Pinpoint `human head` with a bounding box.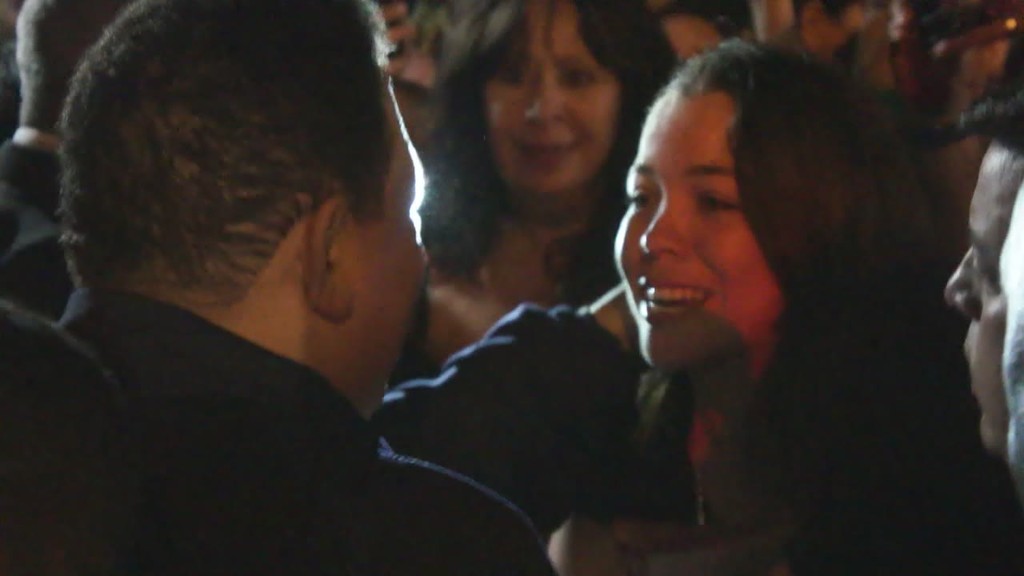
[932,95,1023,460].
